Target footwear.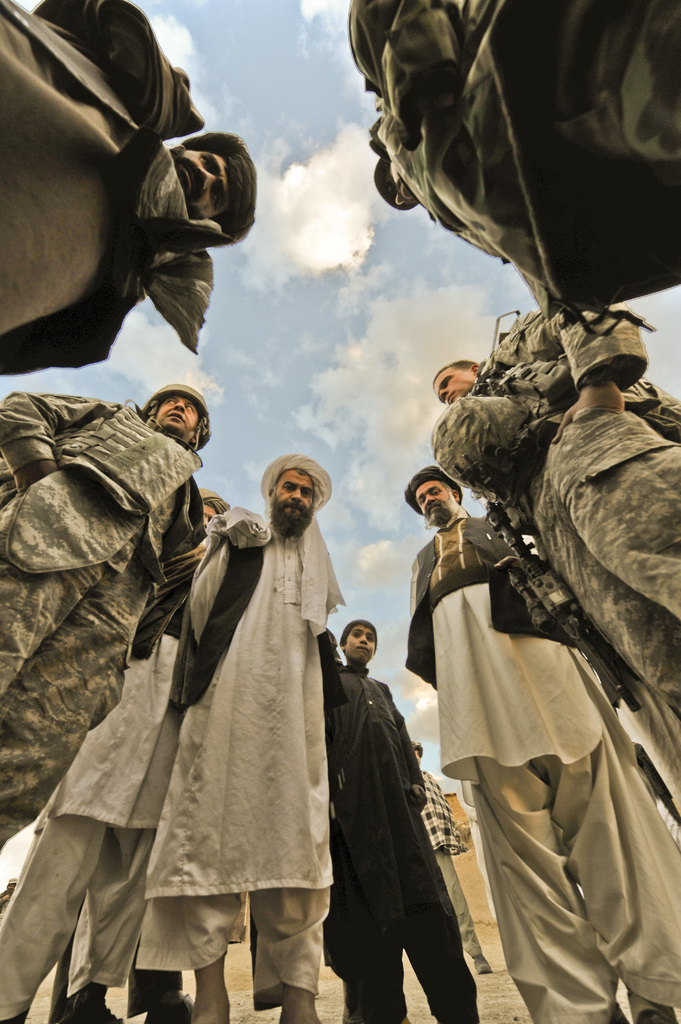
Target region: 145, 986, 206, 1023.
